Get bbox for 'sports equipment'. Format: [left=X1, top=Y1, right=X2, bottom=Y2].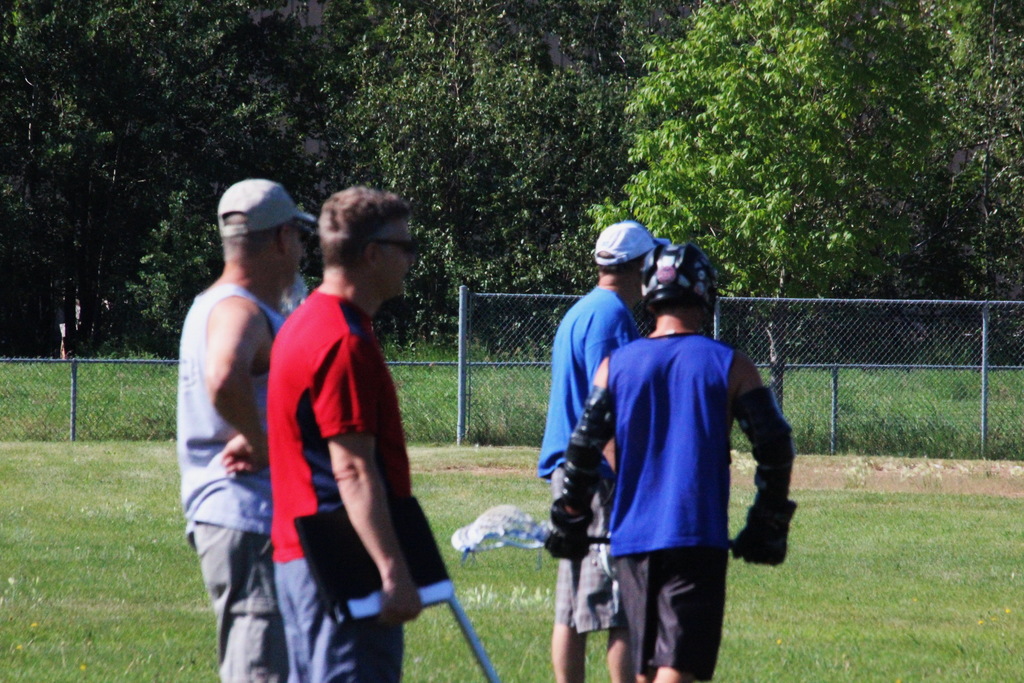
[left=639, top=240, right=719, bottom=333].
